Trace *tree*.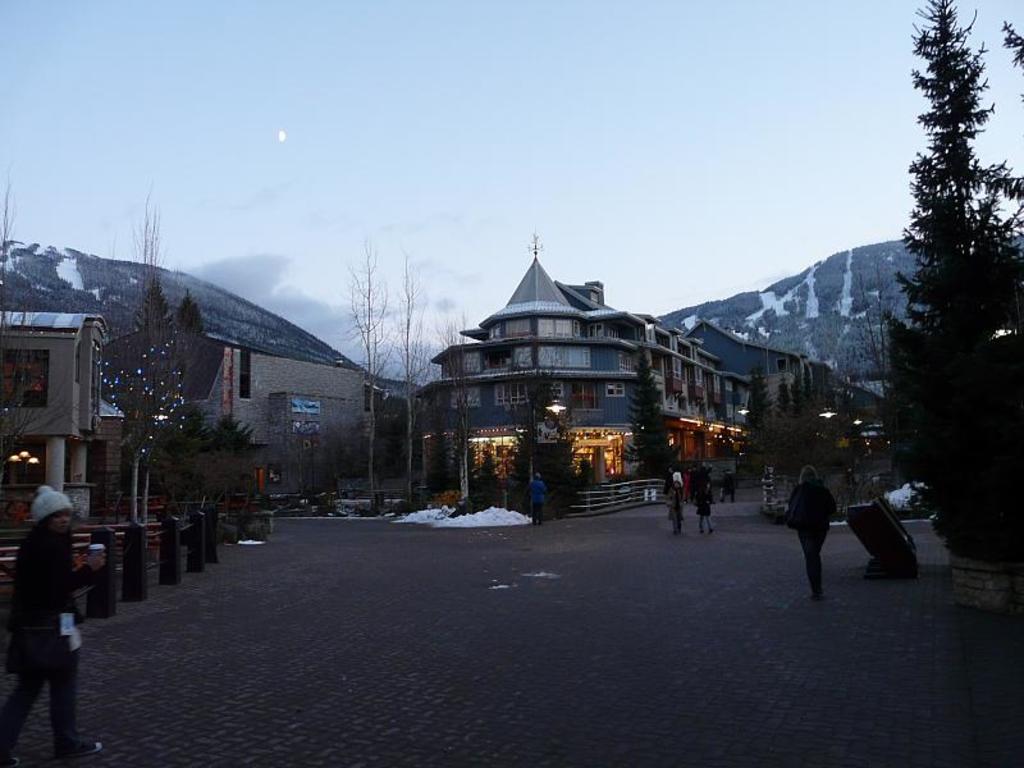
Traced to {"left": 744, "top": 370, "right": 771, "bottom": 476}.
